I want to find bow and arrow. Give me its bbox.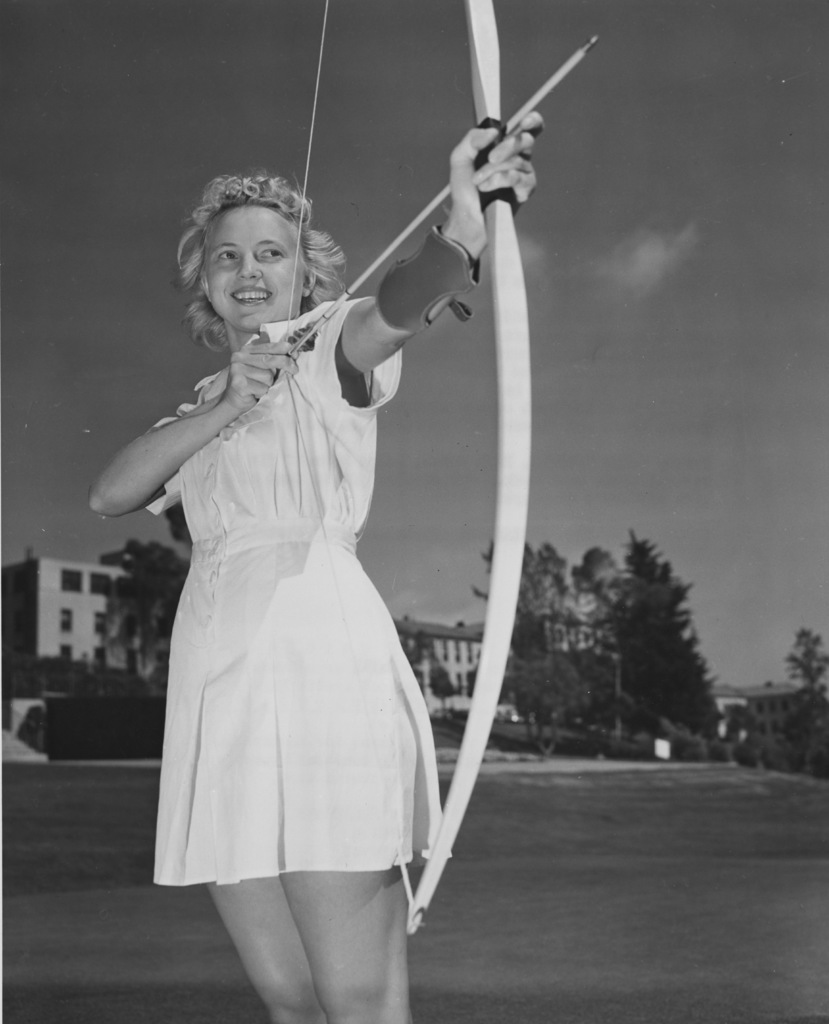
bbox(282, 0, 595, 932).
